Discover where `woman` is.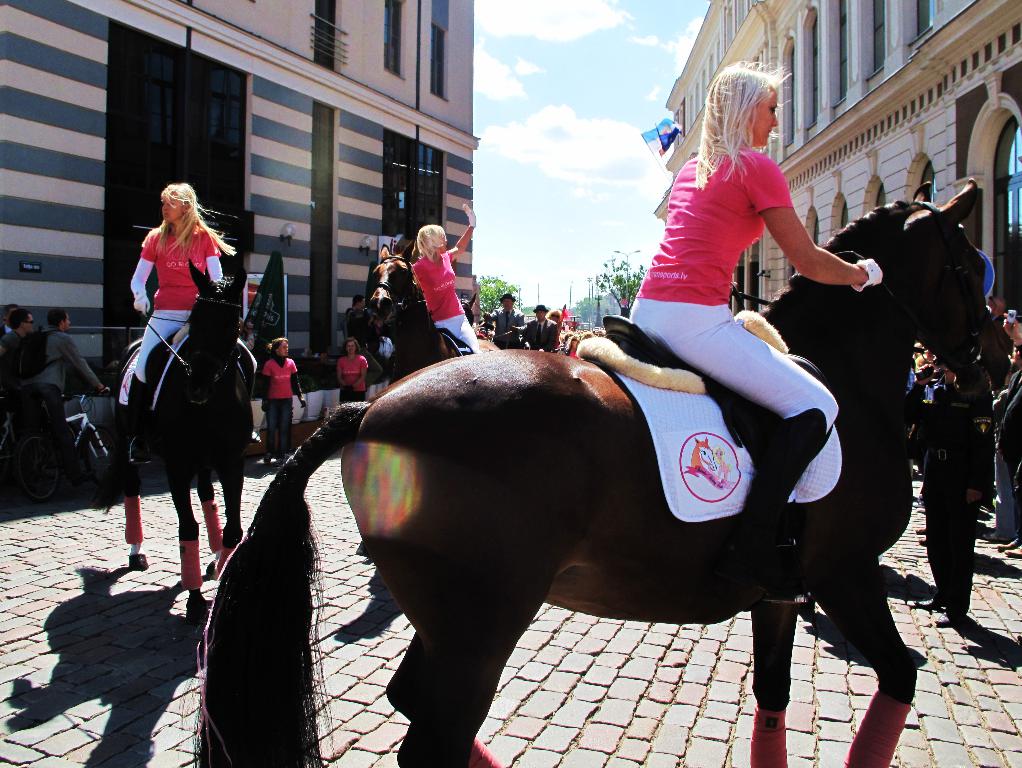
Discovered at bbox=[261, 341, 304, 468].
